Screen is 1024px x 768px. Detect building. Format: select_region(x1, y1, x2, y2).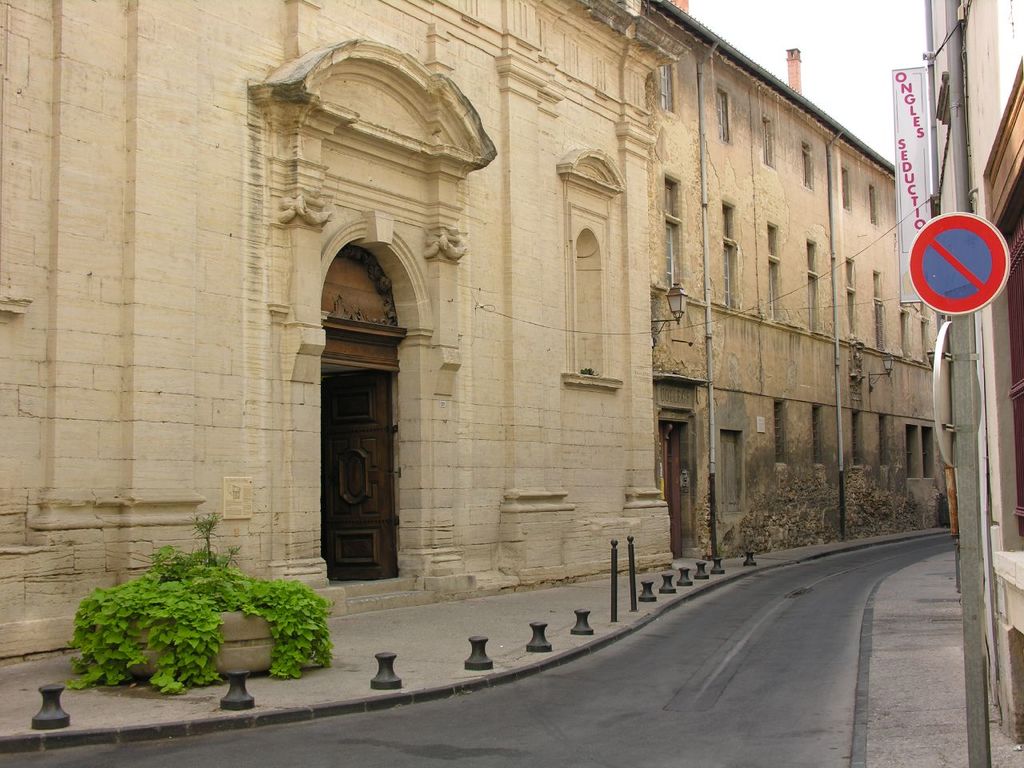
select_region(922, 0, 1023, 746).
